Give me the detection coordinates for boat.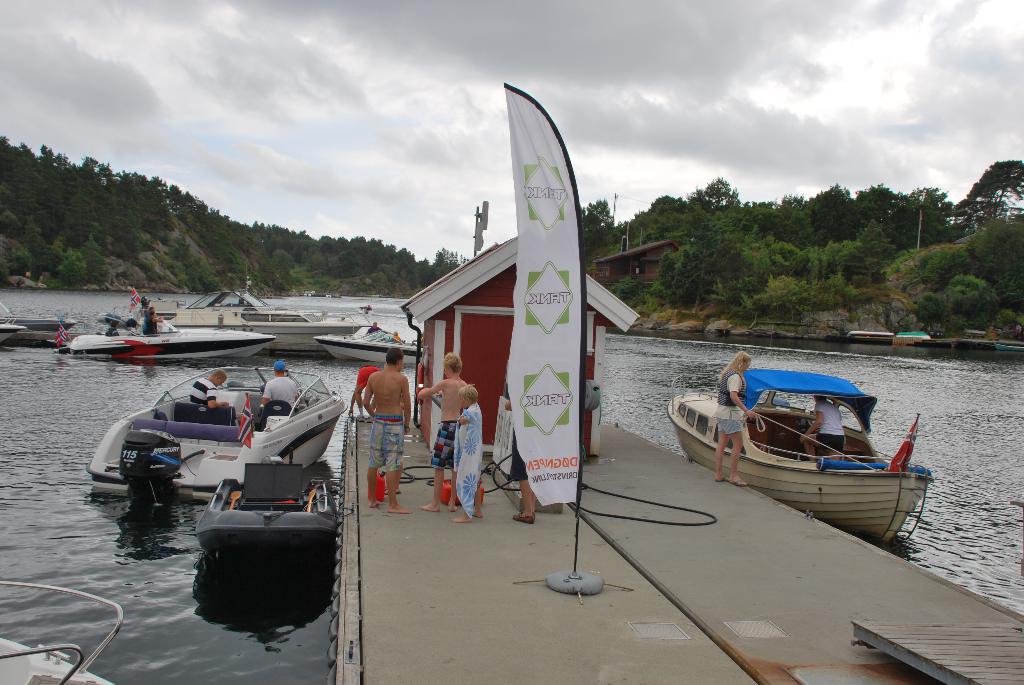
{"x1": 0, "y1": 301, "x2": 66, "y2": 324}.
